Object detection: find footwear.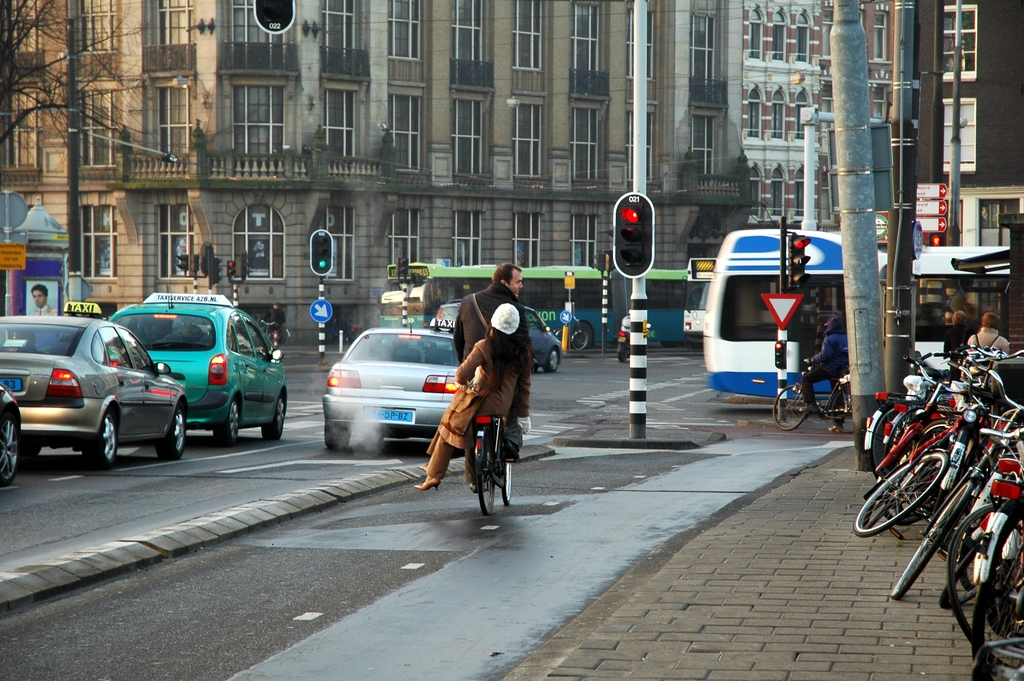
826, 422, 845, 435.
